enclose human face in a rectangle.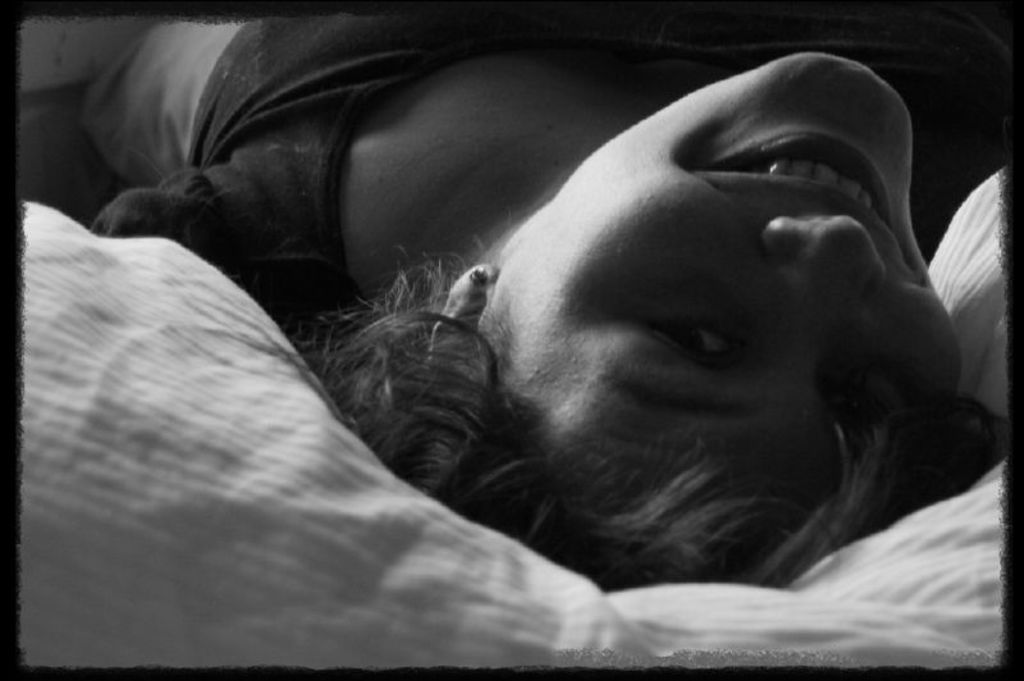
Rect(481, 52, 960, 539).
